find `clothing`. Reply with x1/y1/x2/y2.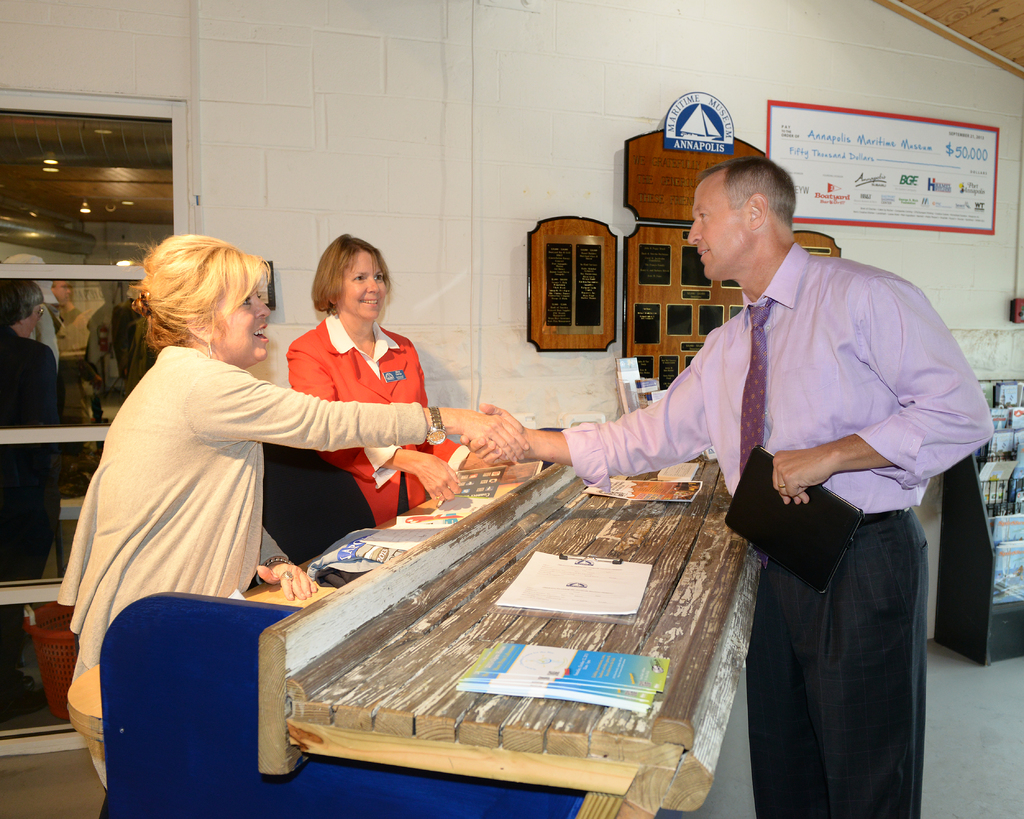
54/339/435/784.
